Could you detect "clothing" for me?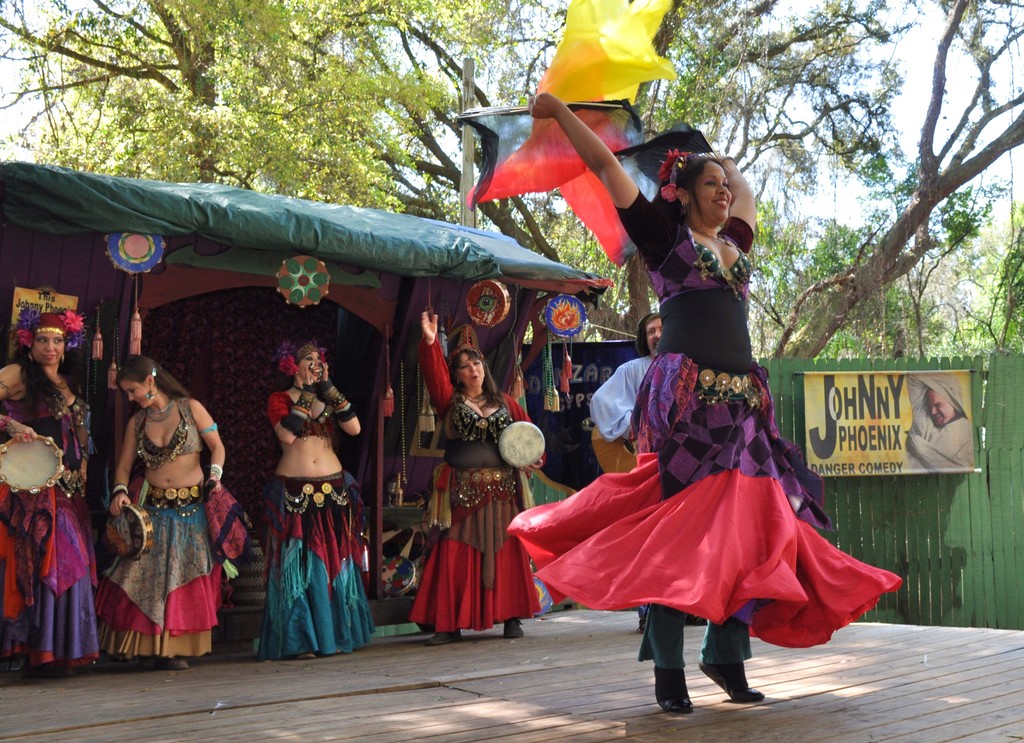
Detection result: x1=424 y1=337 x2=535 y2=626.
